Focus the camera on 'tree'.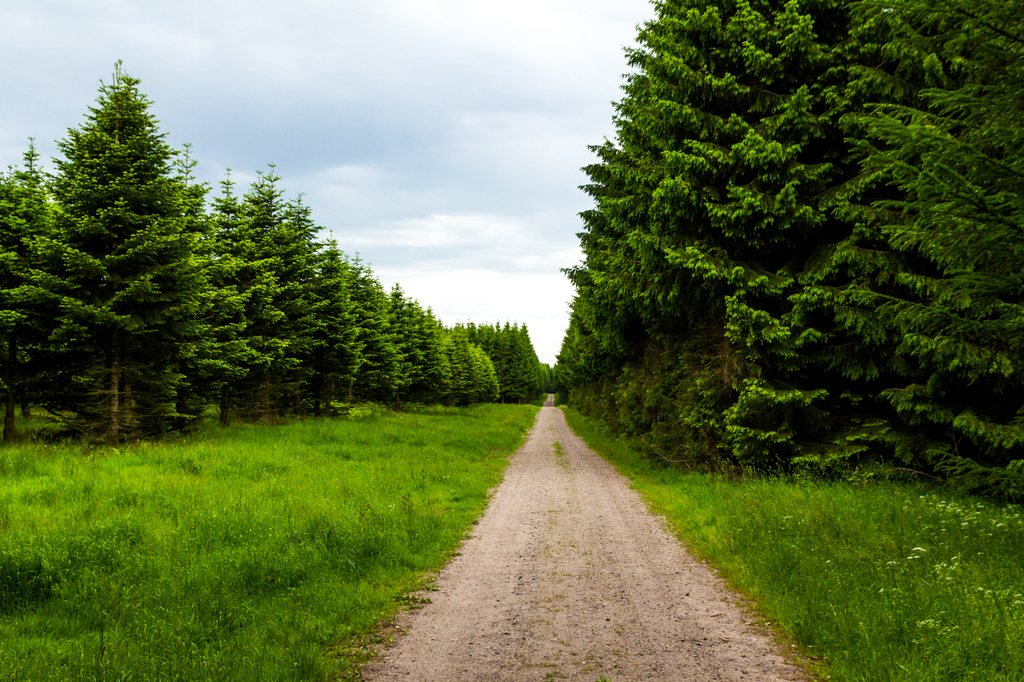
Focus region: (x1=379, y1=285, x2=426, y2=401).
